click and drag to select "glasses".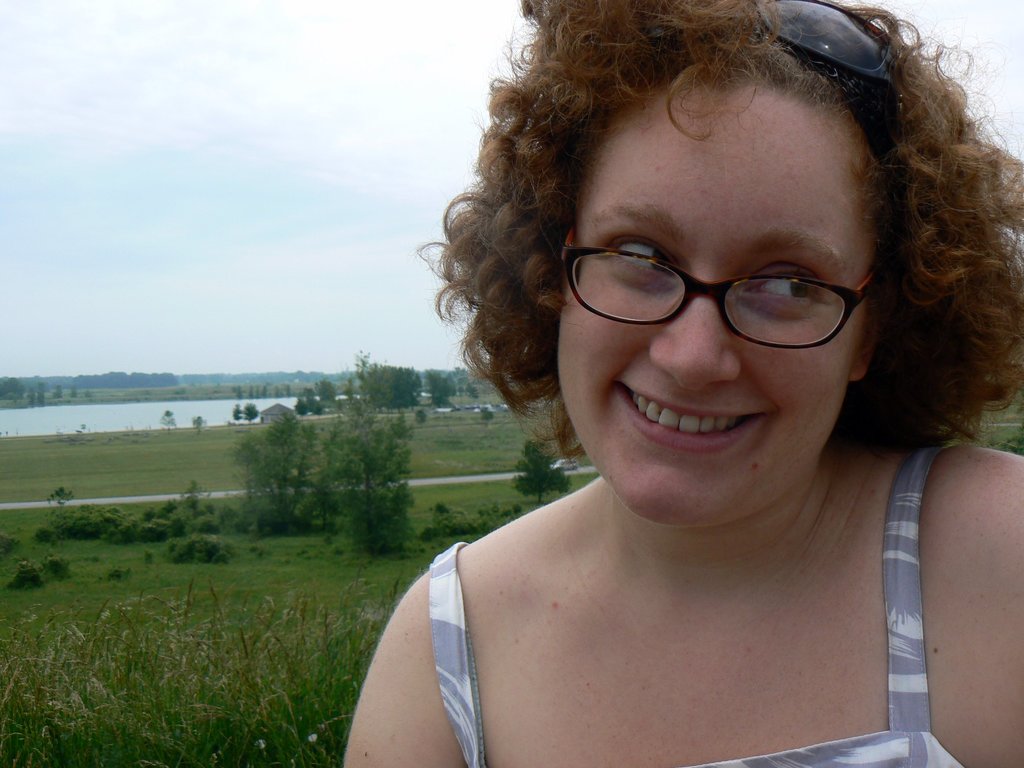
Selection: [x1=750, y1=0, x2=931, y2=87].
